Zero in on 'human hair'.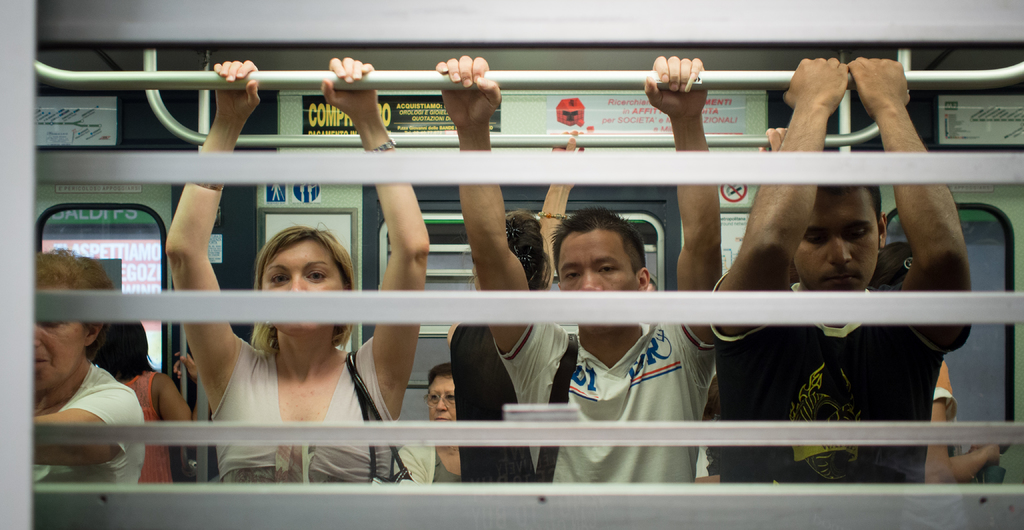
Zeroed in: (865, 243, 920, 290).
